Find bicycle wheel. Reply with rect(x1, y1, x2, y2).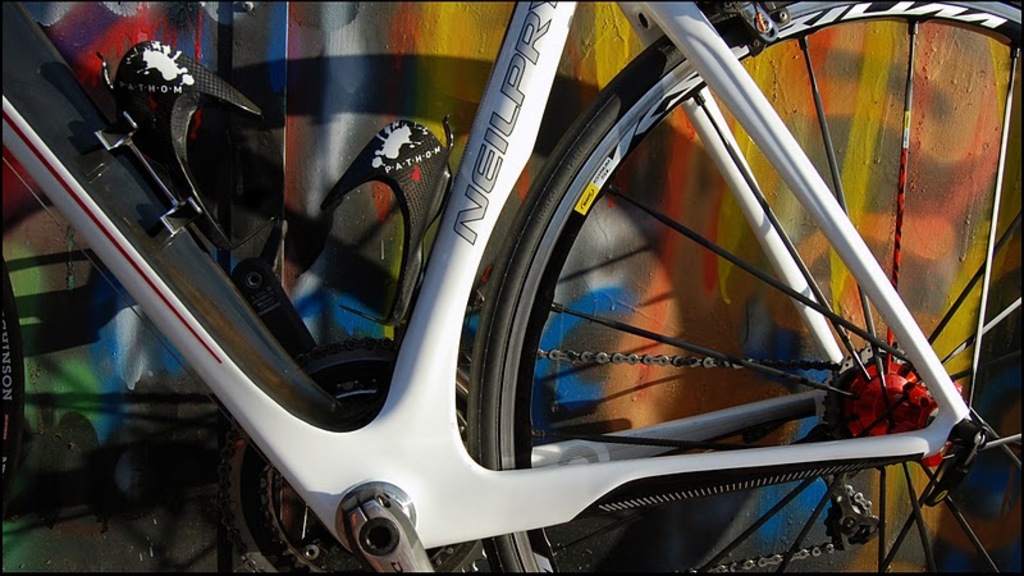
rect(488, 23, 932, 562).
